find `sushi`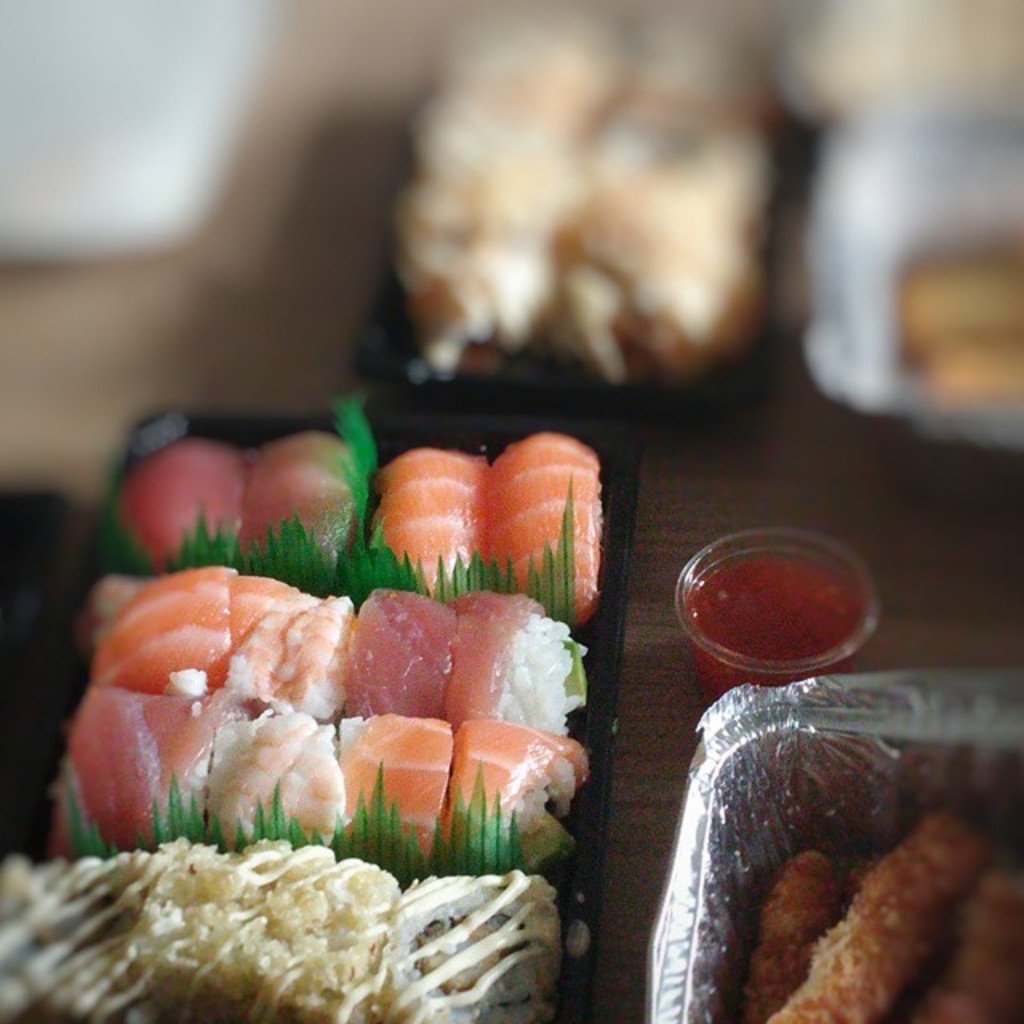
x1=110 y1=424 x2=240 y2=570
